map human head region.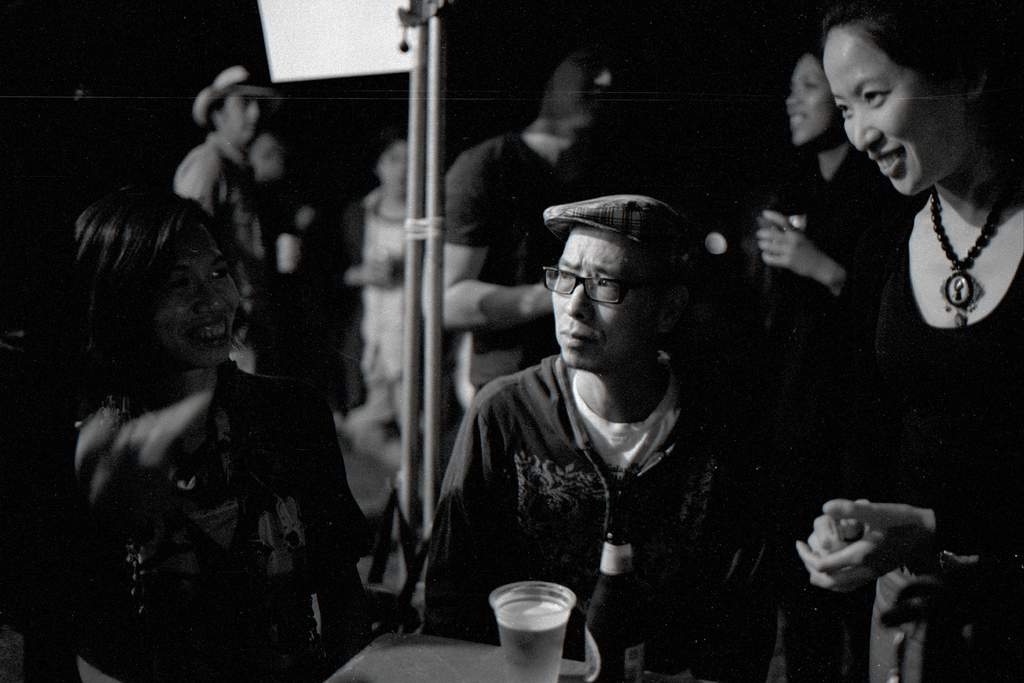
Mapped to rect(532, 11, 618, 134).
